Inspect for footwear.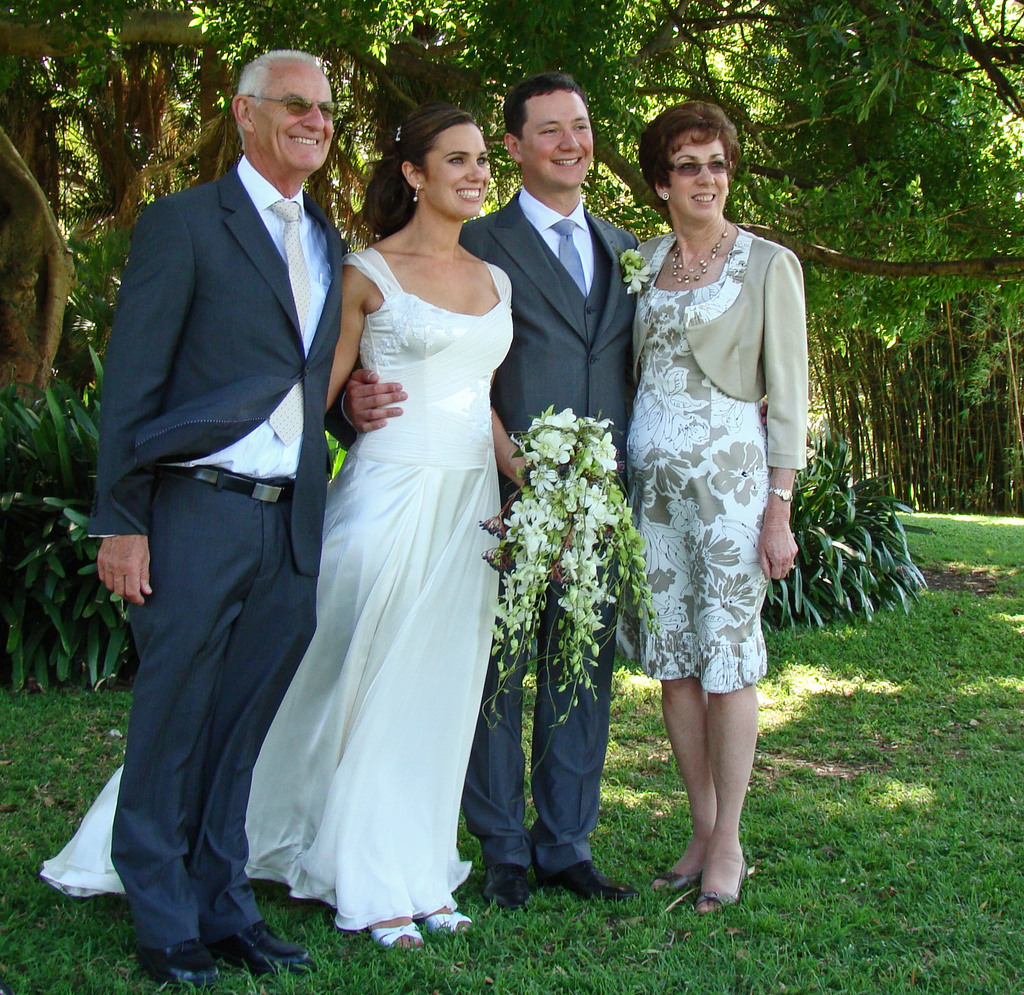
Inspection: [x1=365, y1=919, x2=426, y2=953].
